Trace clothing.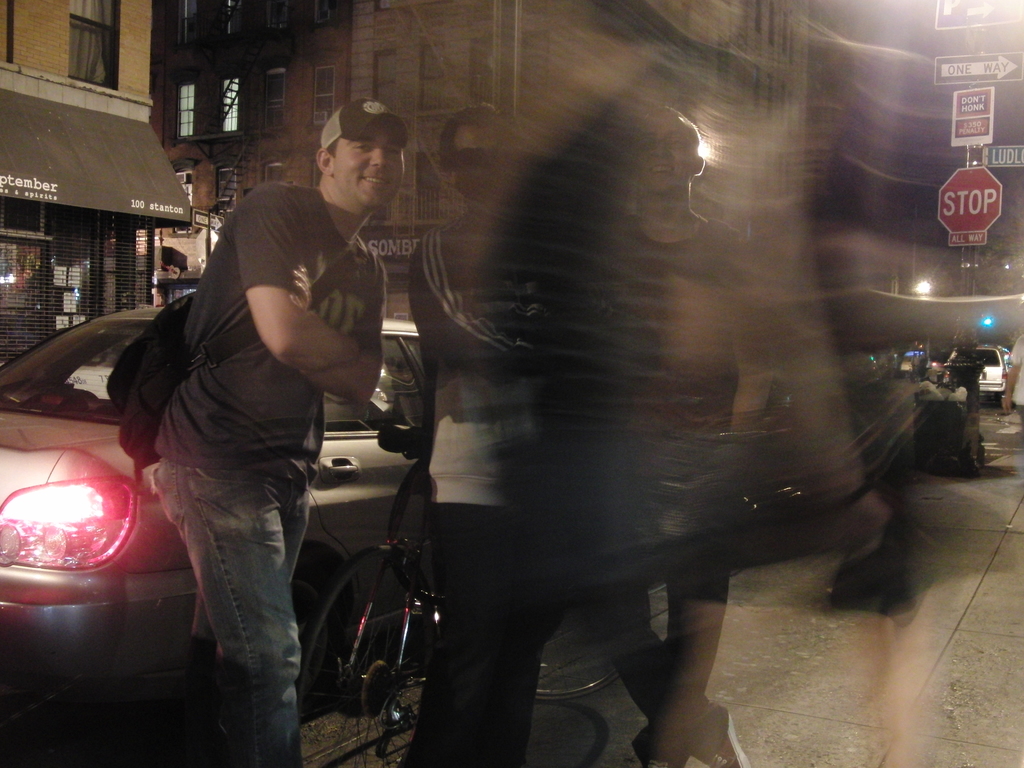
Traced to <bbox>405, 218, 580, 767</bbox>.
